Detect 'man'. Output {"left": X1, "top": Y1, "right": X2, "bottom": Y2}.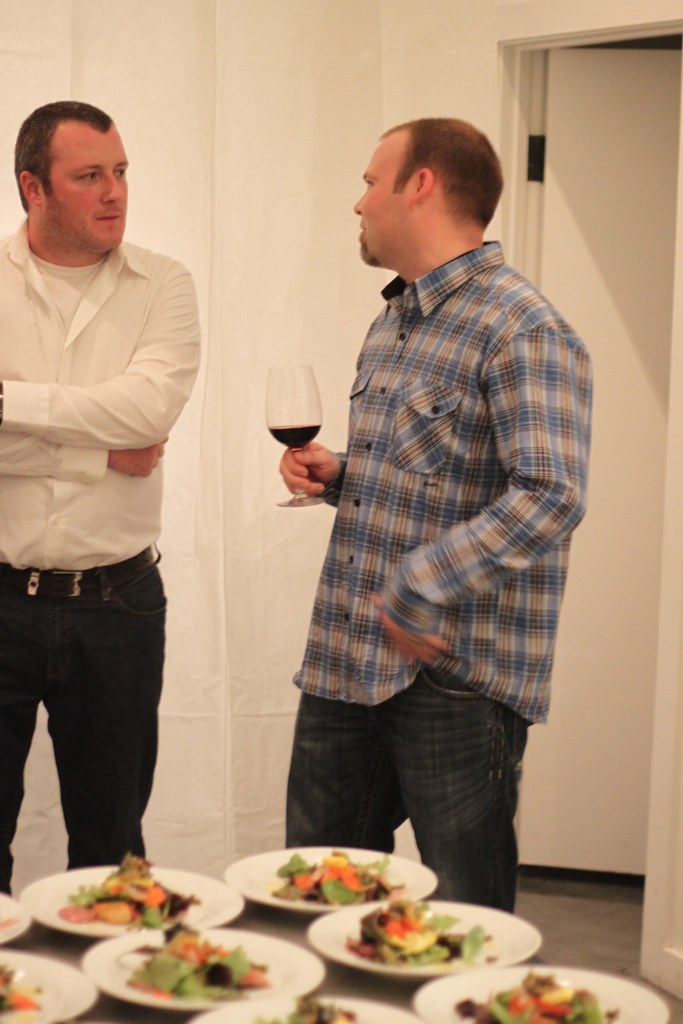
{"left": 279, "top": 116, "right": 595, "bottom": 915}.
